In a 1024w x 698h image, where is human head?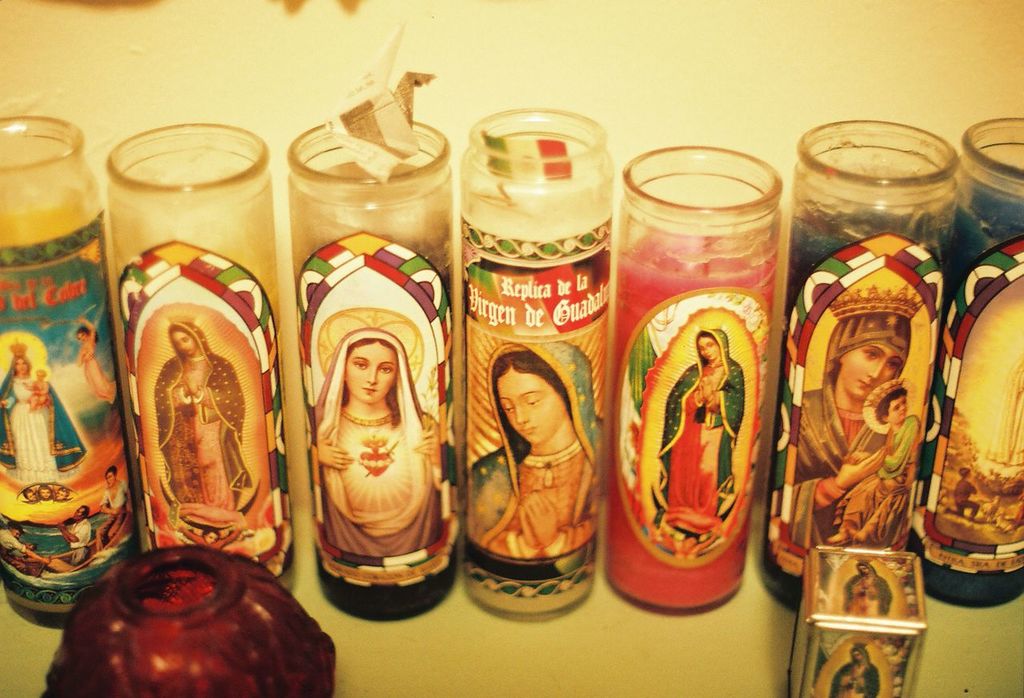
l=103, t=467, r=116, b=487.
